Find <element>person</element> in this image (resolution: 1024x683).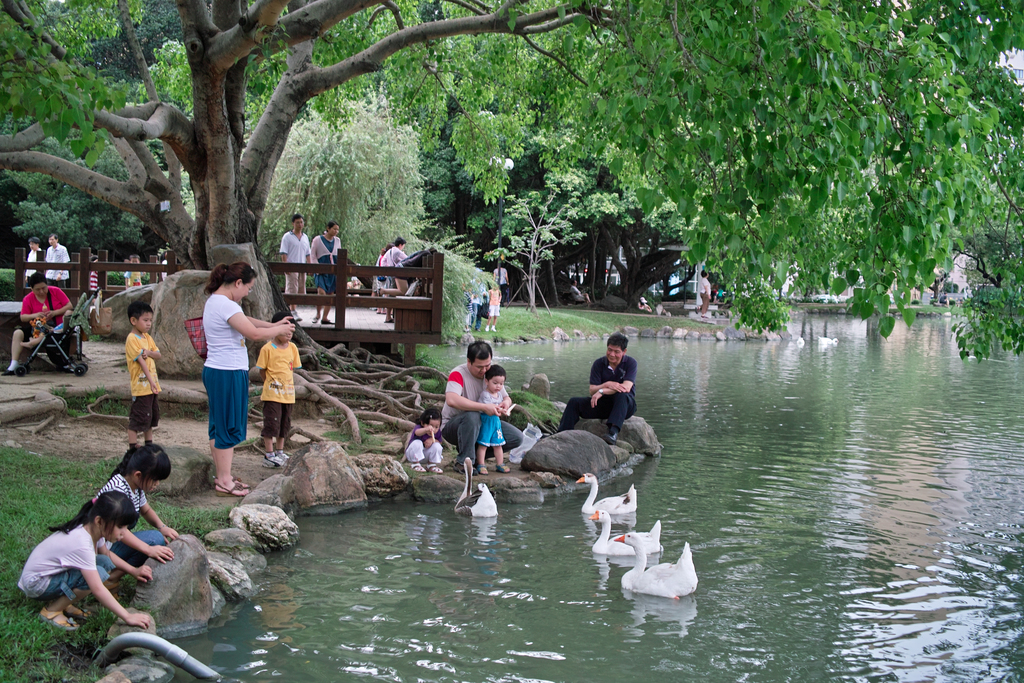
199:261:295:502.
